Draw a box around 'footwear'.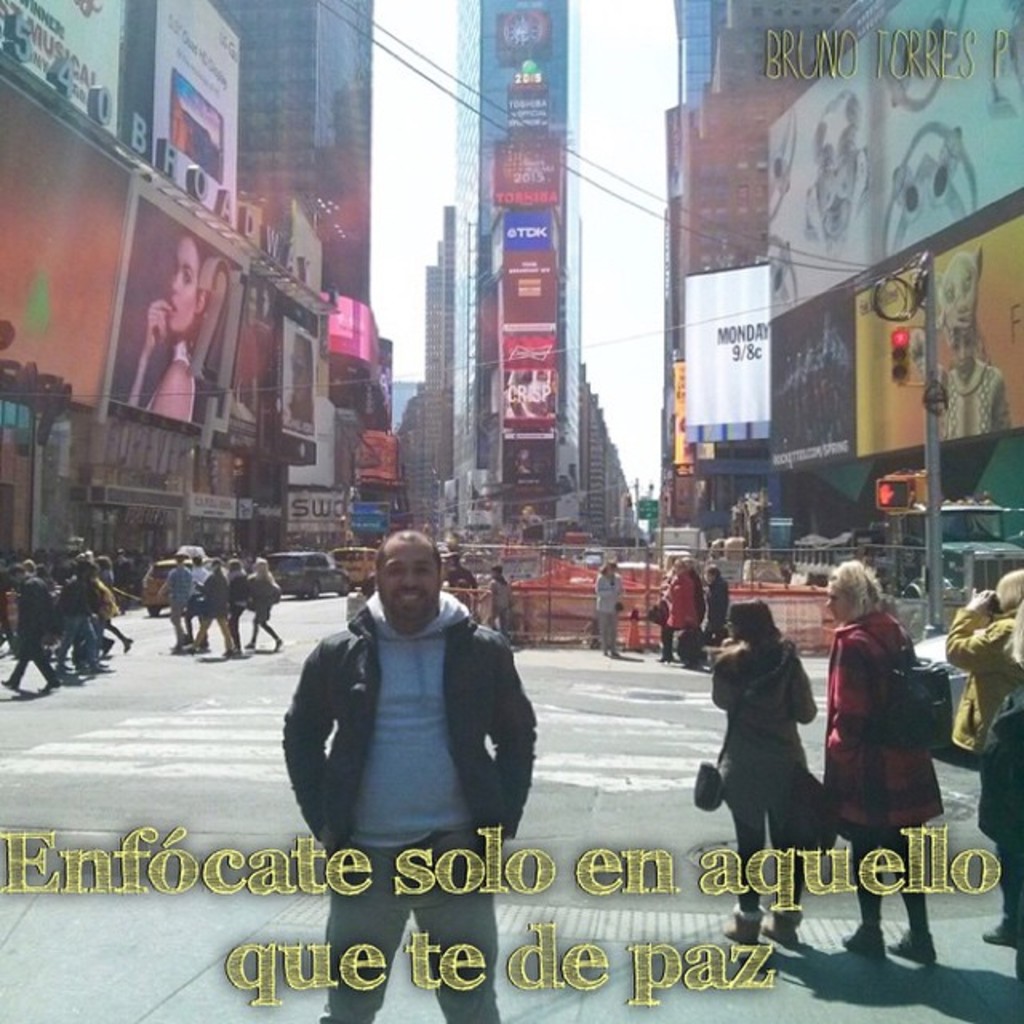
(x1=126, y1=637, x2=134, y2=653).
